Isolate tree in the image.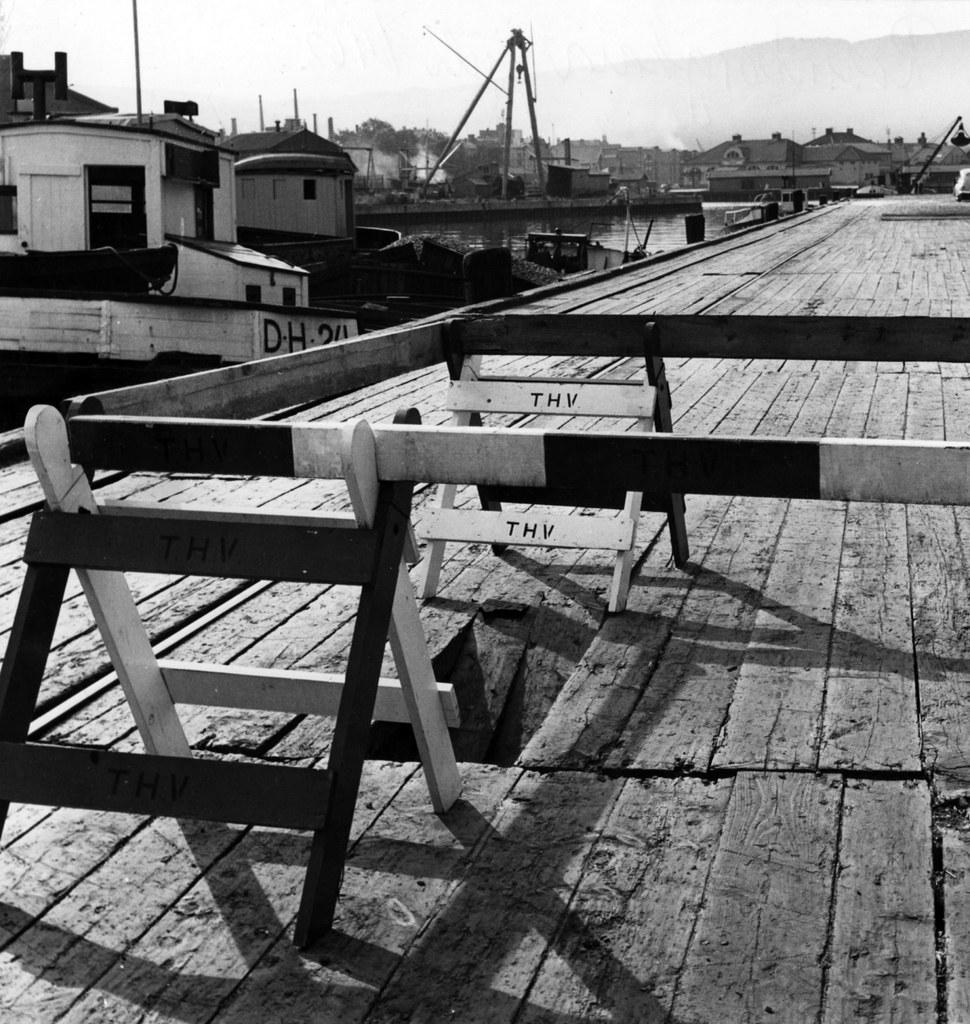
Isolated region: bbox(335, 113, 415, 157).
